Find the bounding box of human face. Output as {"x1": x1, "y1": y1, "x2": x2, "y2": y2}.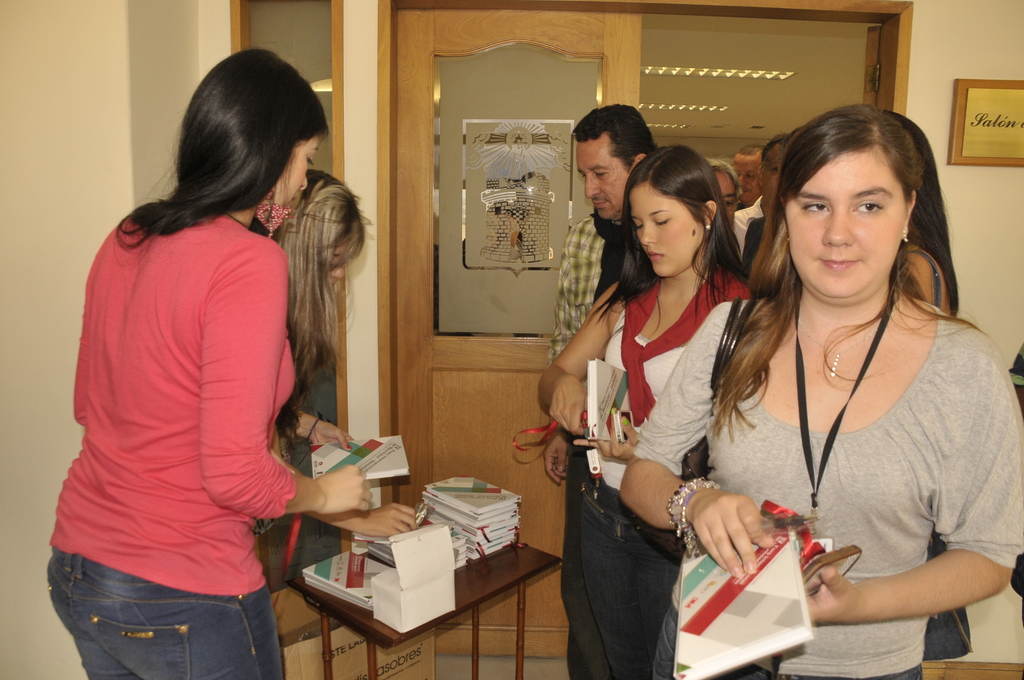
{"x1": 715, "y1": 166, "x2": 737, "y2": 233}.
